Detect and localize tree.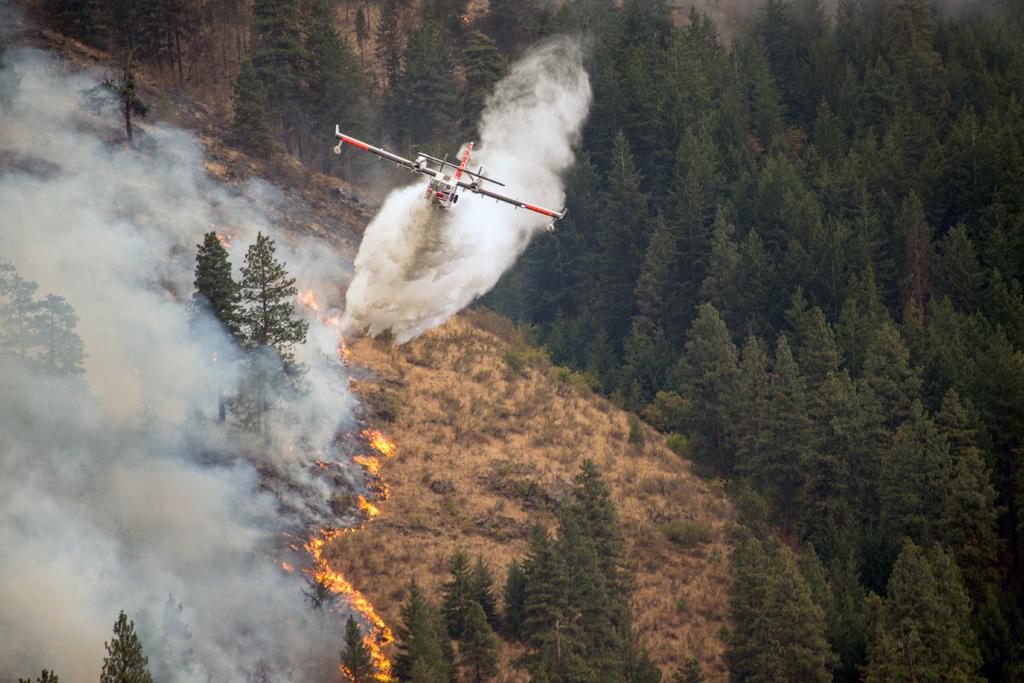
Localized at (left=673, top=653, right=712, bottom=682).
